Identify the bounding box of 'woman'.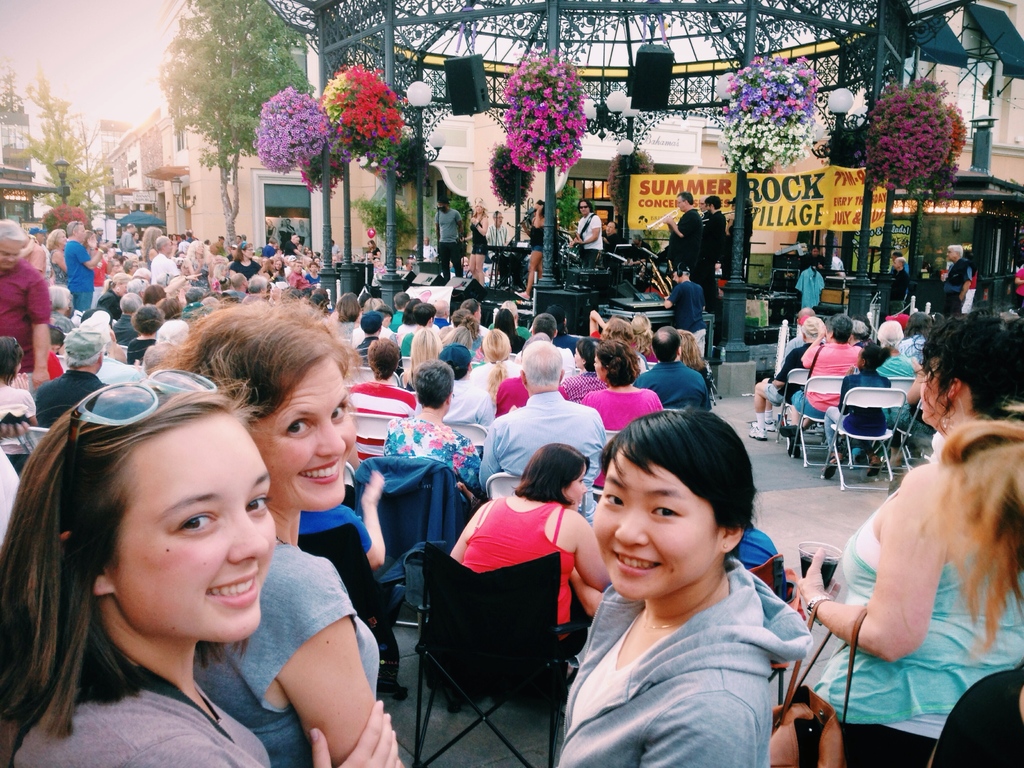
crop(365, 238, 381, 257).
